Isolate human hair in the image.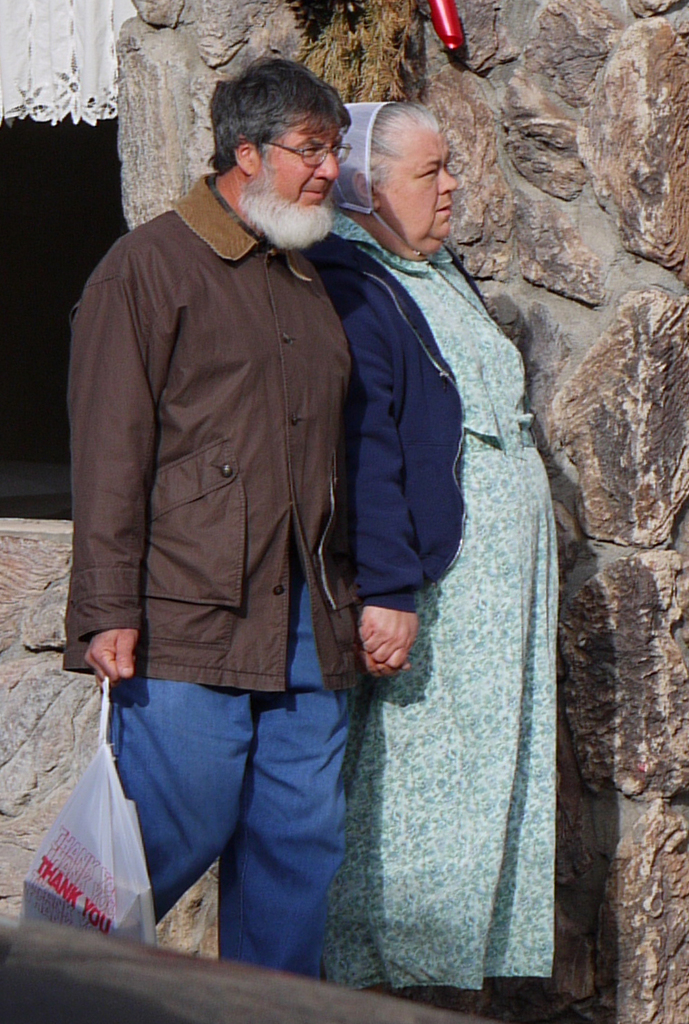
Isolated region: bbox=[218, 62, 359, 173].
